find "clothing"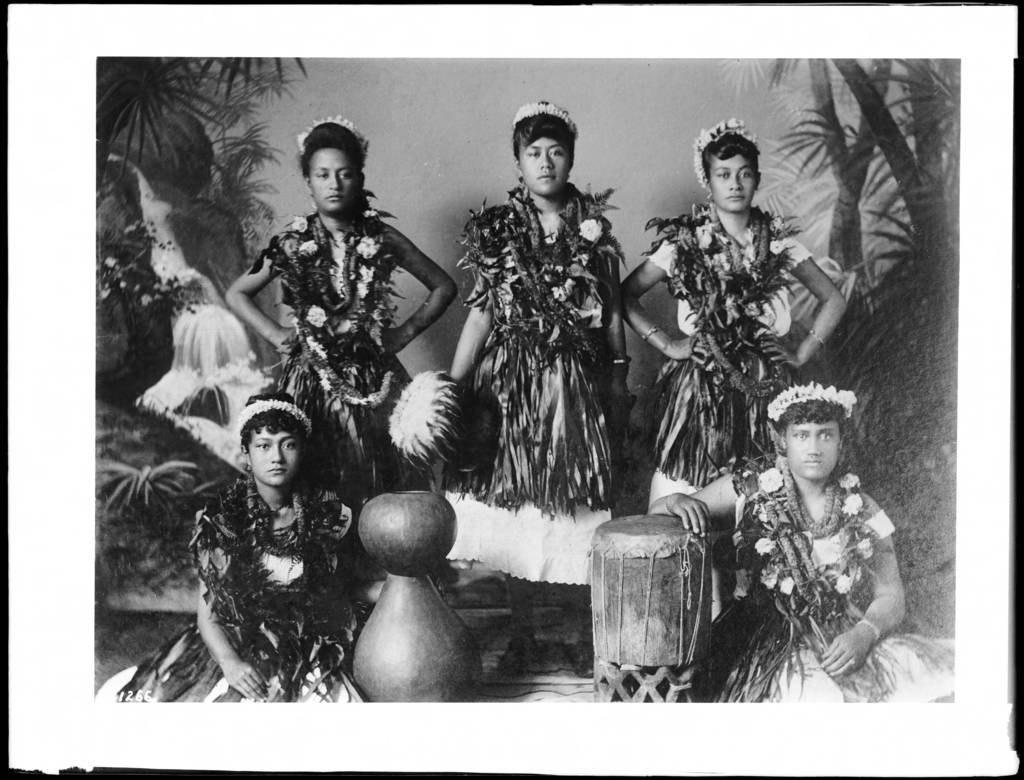
{"x1": 97, "y1": 476, "x2": 363, "y2": 701}
